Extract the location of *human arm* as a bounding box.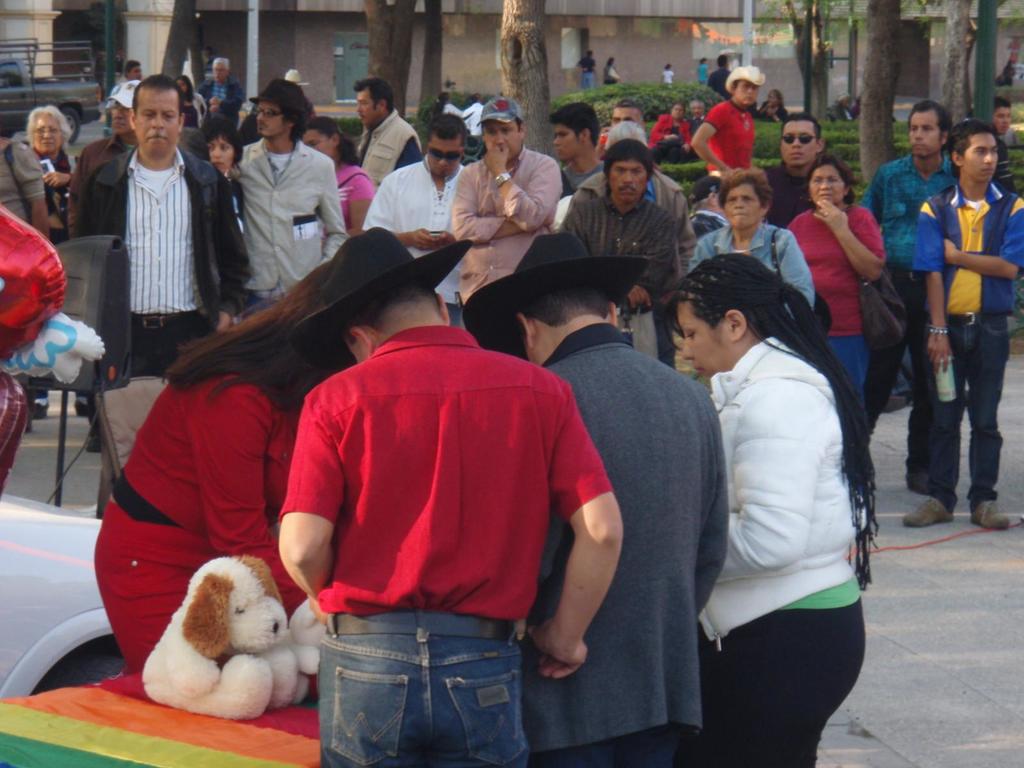
bbox=(435, 220, 457, 247).
